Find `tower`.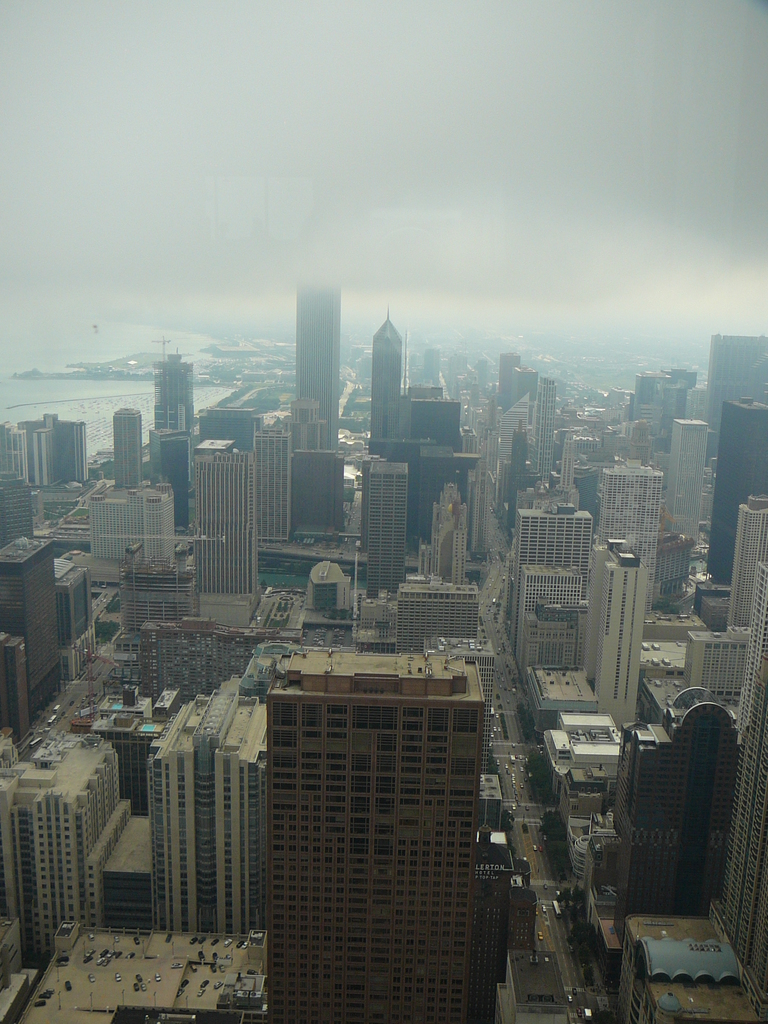
crop(629, 691, 725, 888).
